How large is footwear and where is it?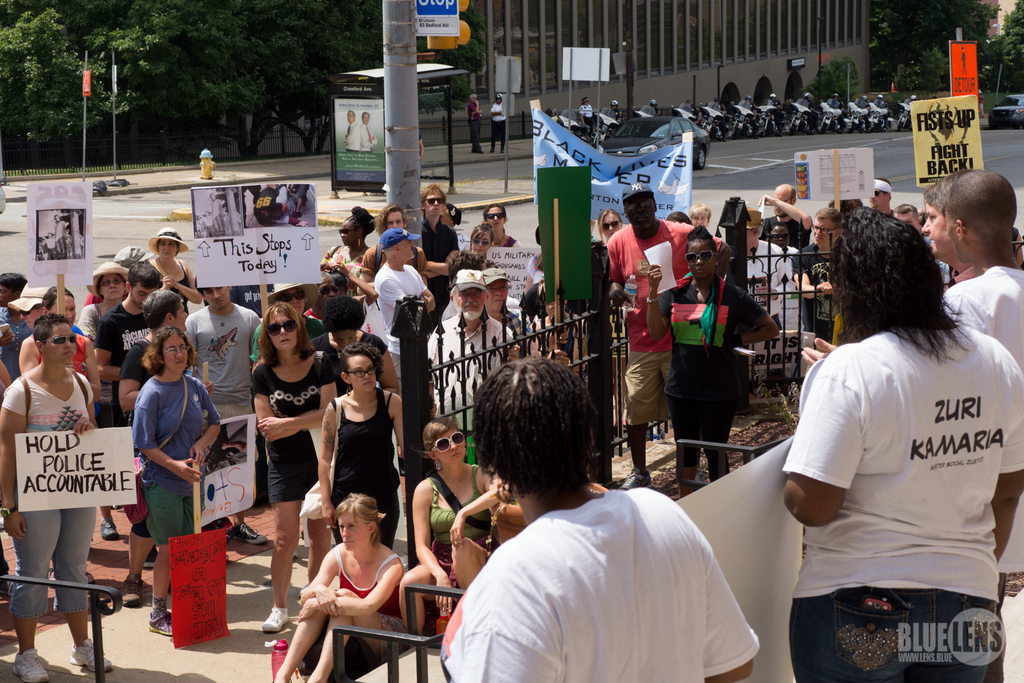
Bounding box: 96,512,117,541.
